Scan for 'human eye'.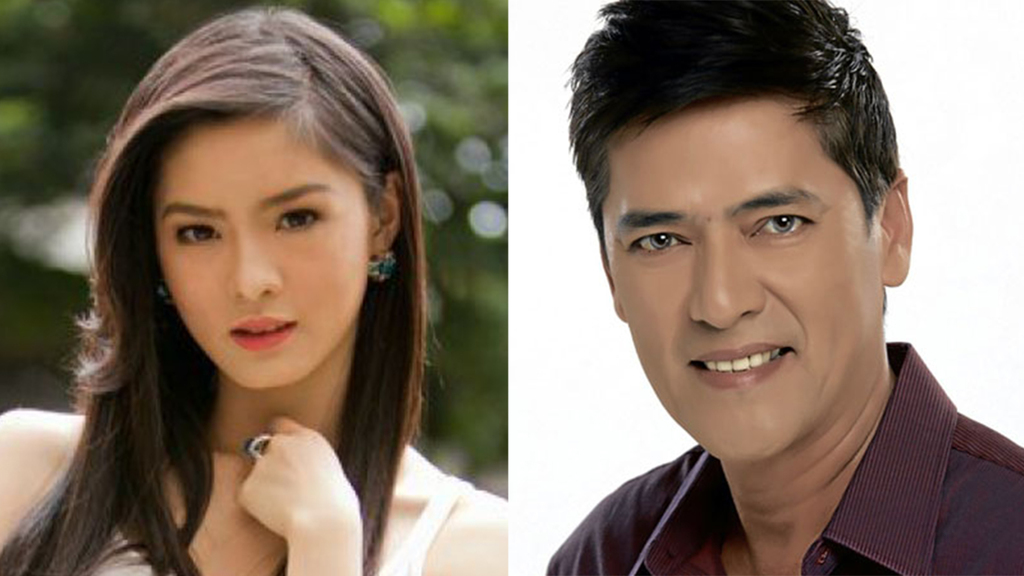
Scan result: Rect(747, 207, 825, 244).
